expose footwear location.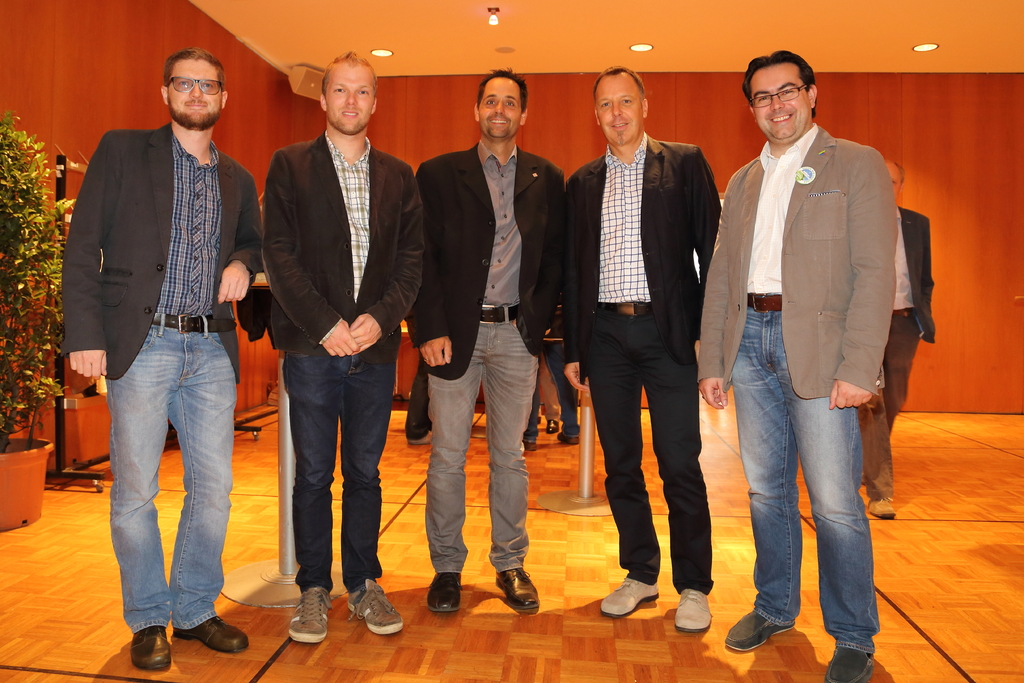
Exposed at <box>525,440,537,453</box>.
